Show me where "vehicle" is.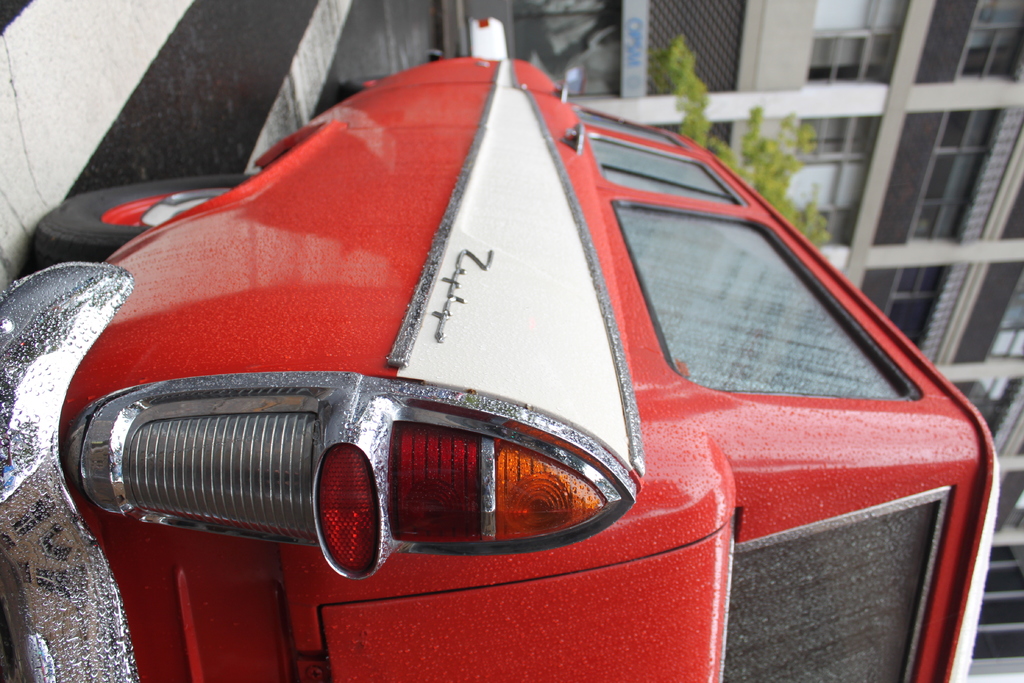
"vehicle" is at x1=0 y1=37 x2=1023 y2=682.
